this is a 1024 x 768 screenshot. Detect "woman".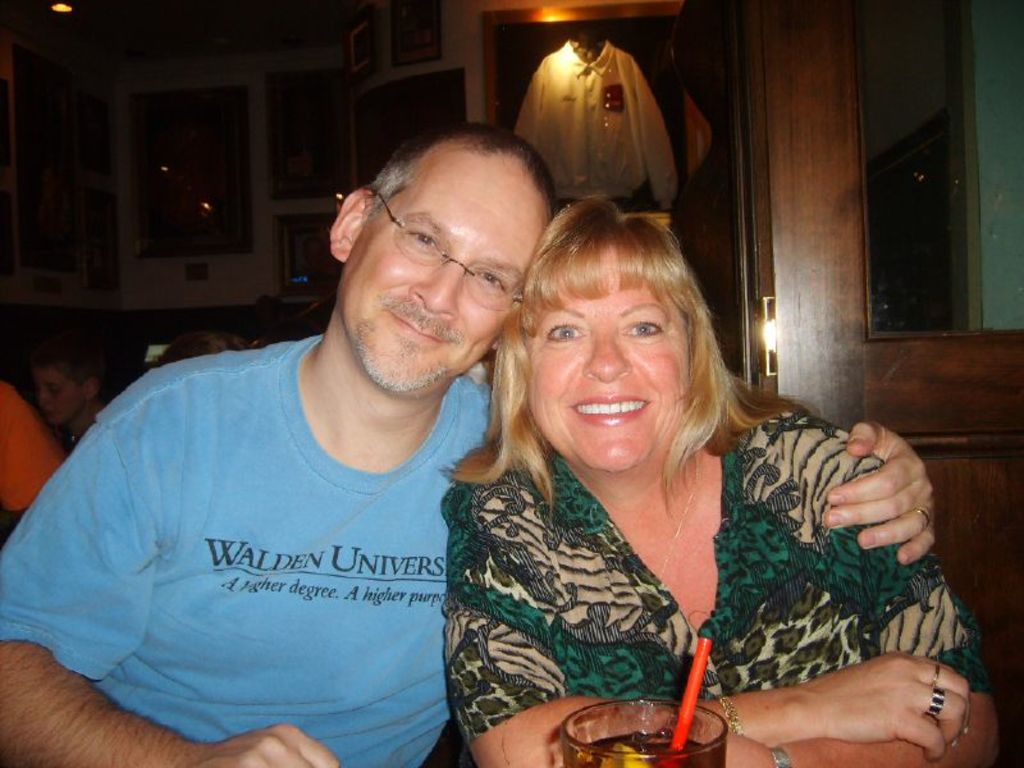
20/323/122/468.
